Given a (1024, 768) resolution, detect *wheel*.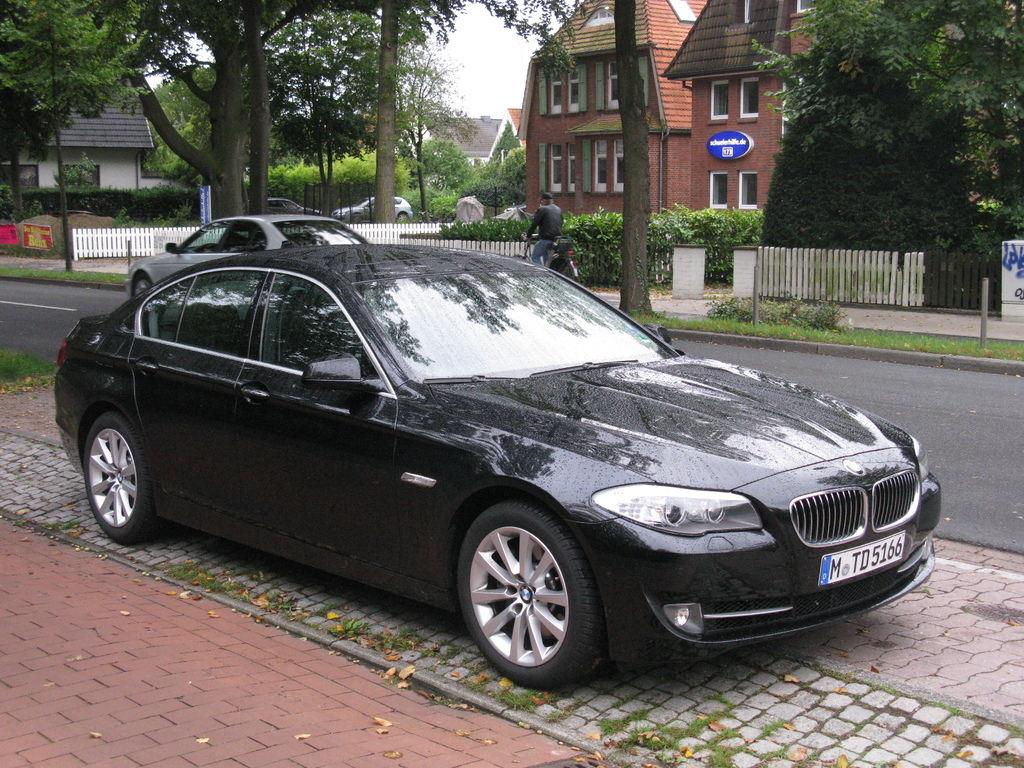
[x1=550, y1=254, x2=579, y2=284].
